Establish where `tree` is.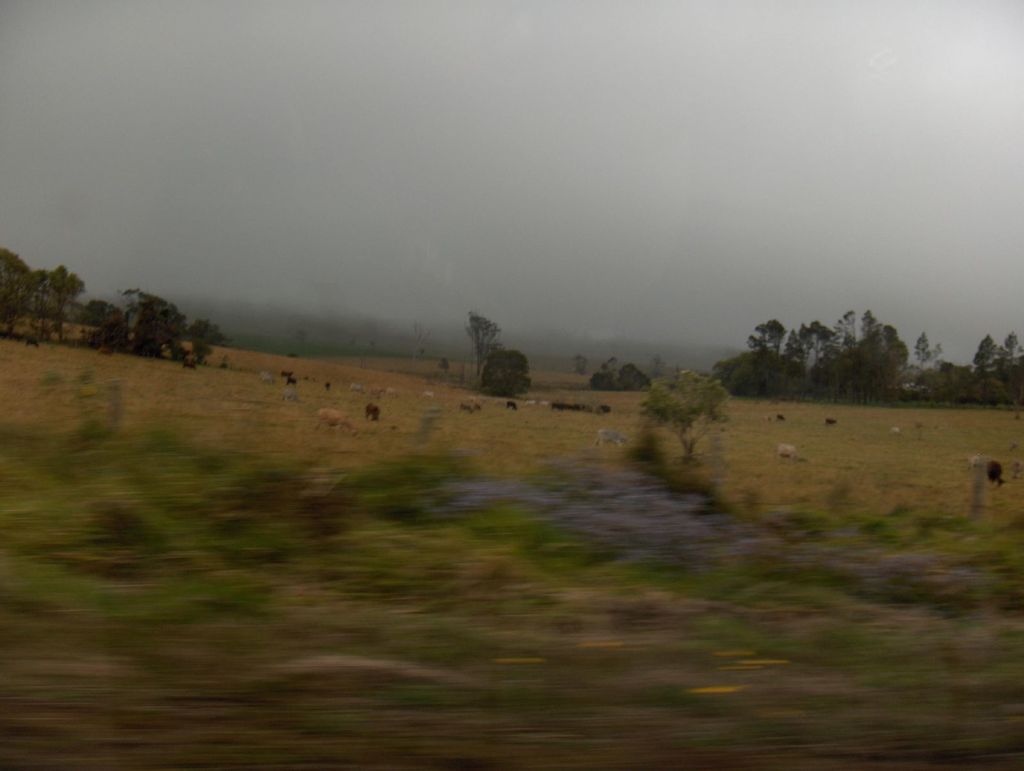
Established at [916,327,935,386].
